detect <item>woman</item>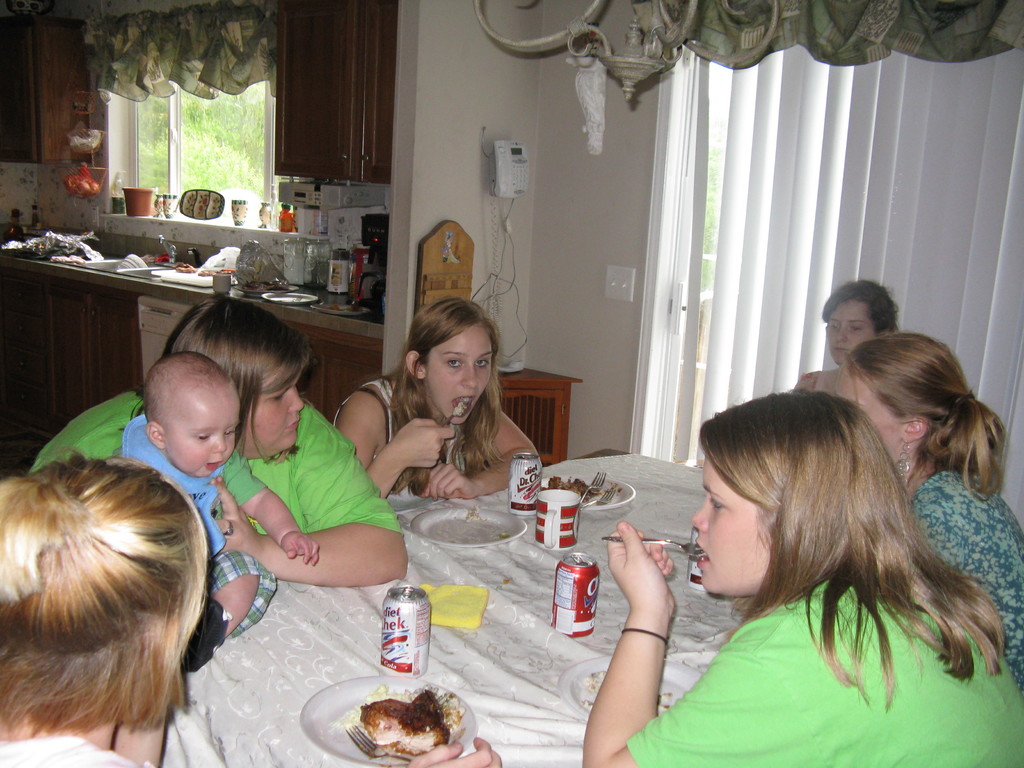
region(832, 328, 1023, 691)
